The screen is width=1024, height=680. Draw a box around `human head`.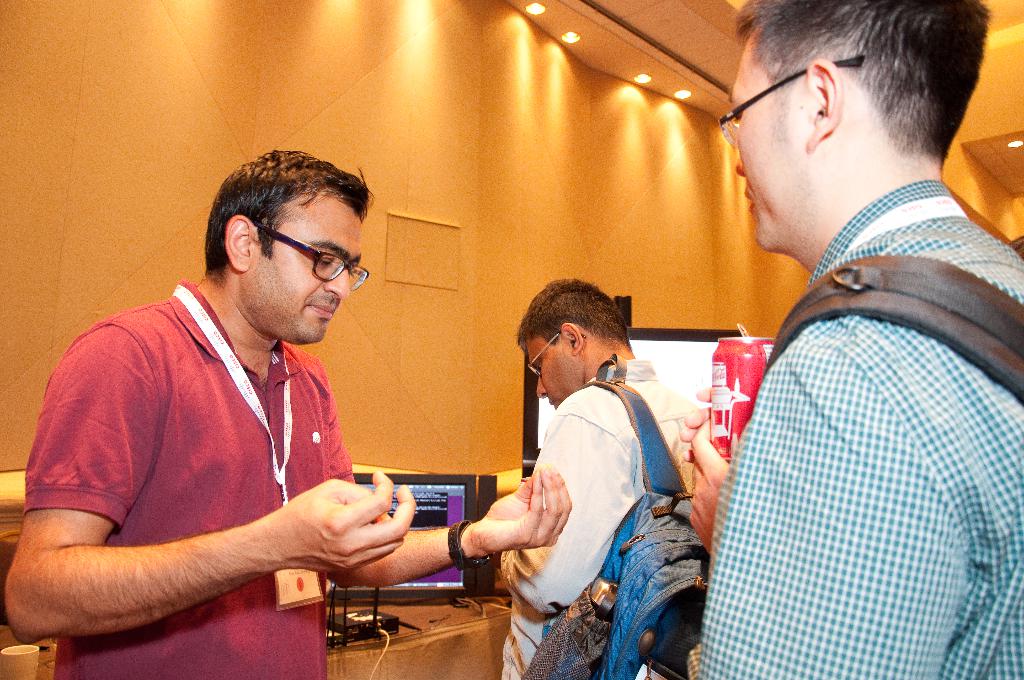
bbox=(518, 279, 629, 410).
